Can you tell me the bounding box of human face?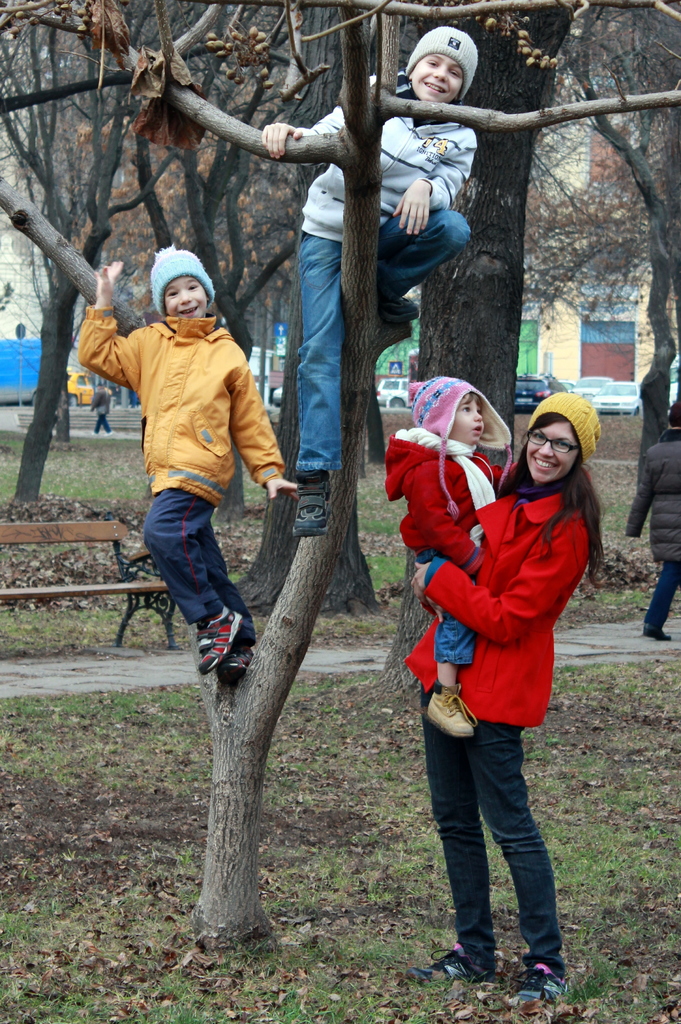
<region>450, 392, 487, 449</region>.
